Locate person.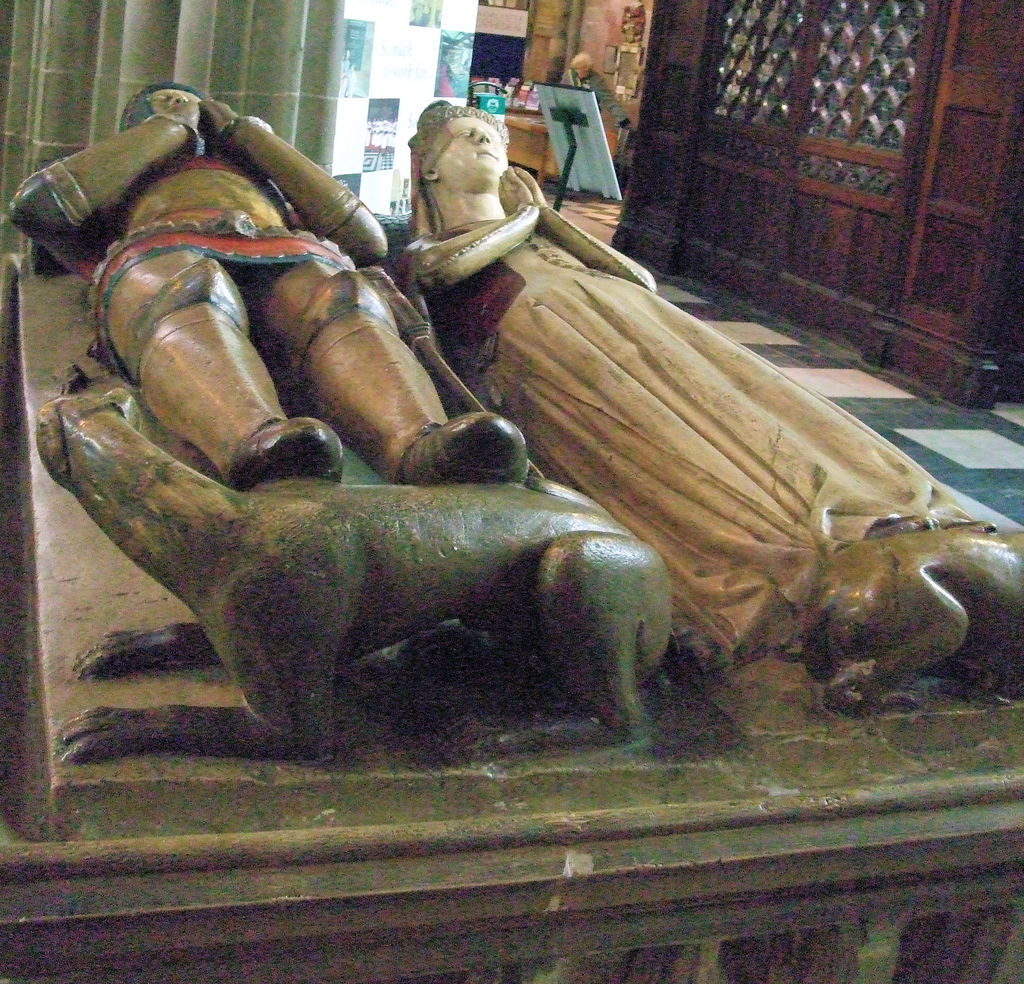
Bounding box: [x1=396, y1=96, x2=982, y2=665].
